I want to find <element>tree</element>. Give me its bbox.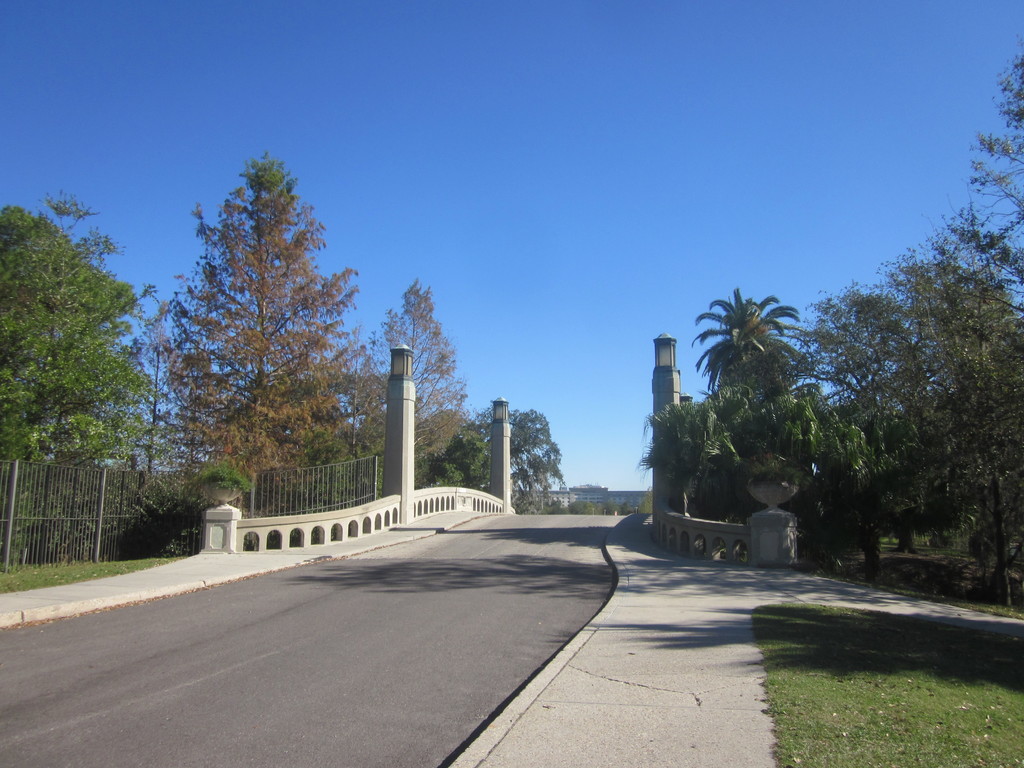
bbox=(812, 211, 1023, 610).
